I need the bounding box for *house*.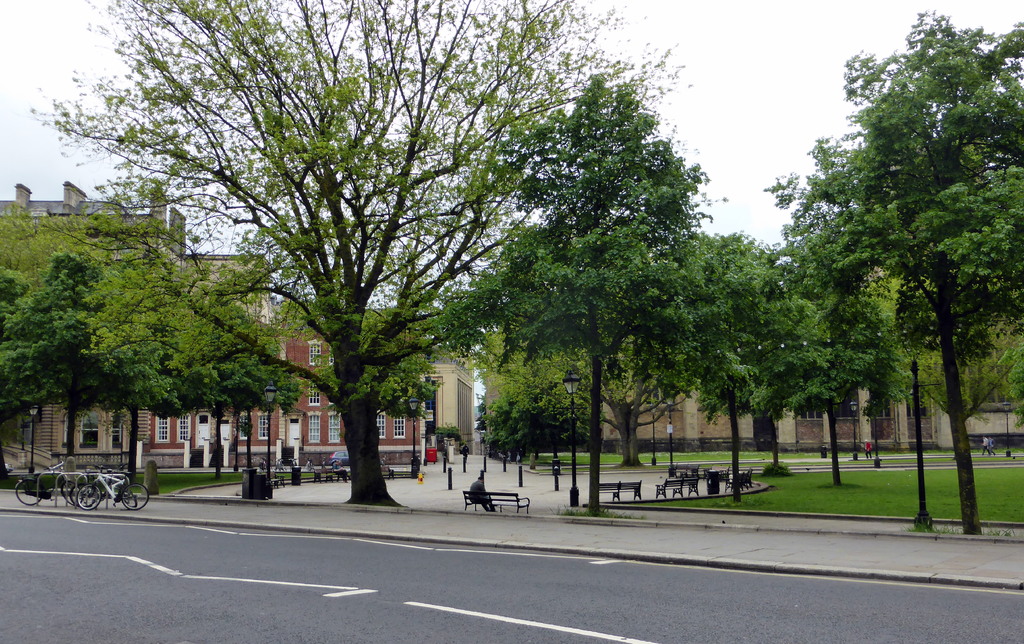
Here it is: [415,325,483,456].
